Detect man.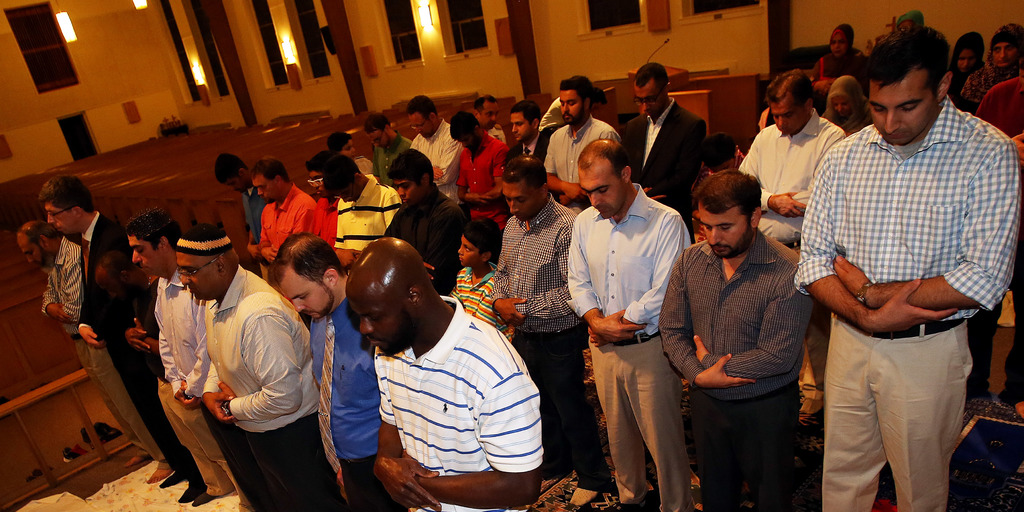
Detected at box(964, 21, 1023, 110).
